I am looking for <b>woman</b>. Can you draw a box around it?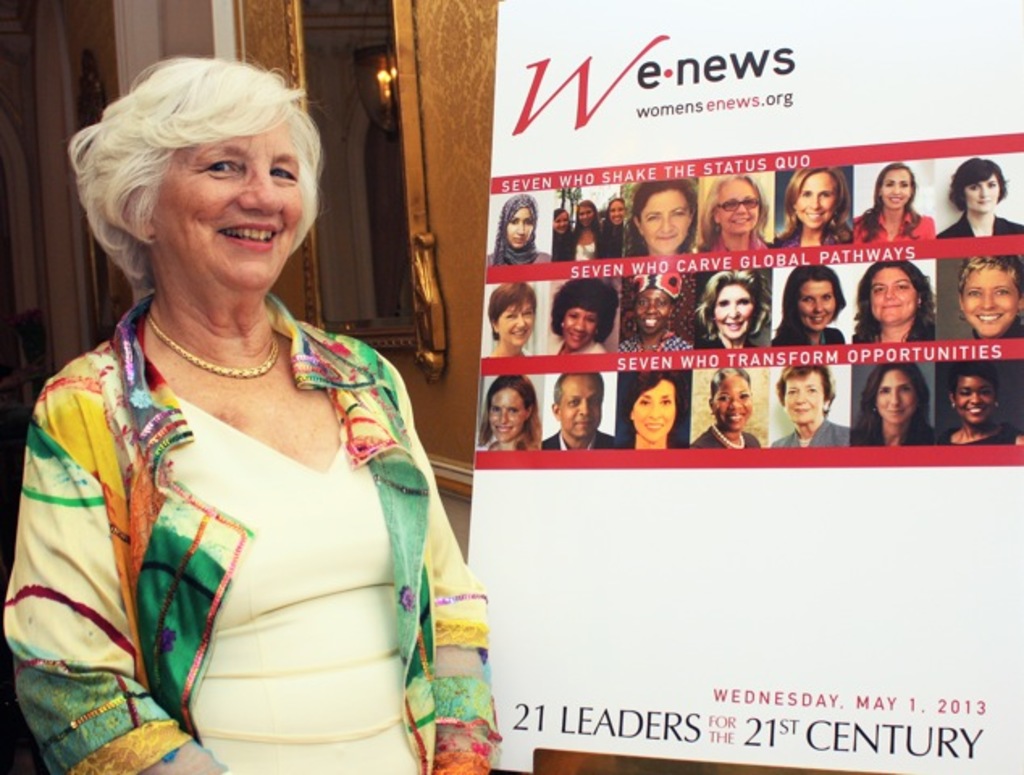
Sure, the bounding box is (left=775, top=265, right=853, bottom=352).
